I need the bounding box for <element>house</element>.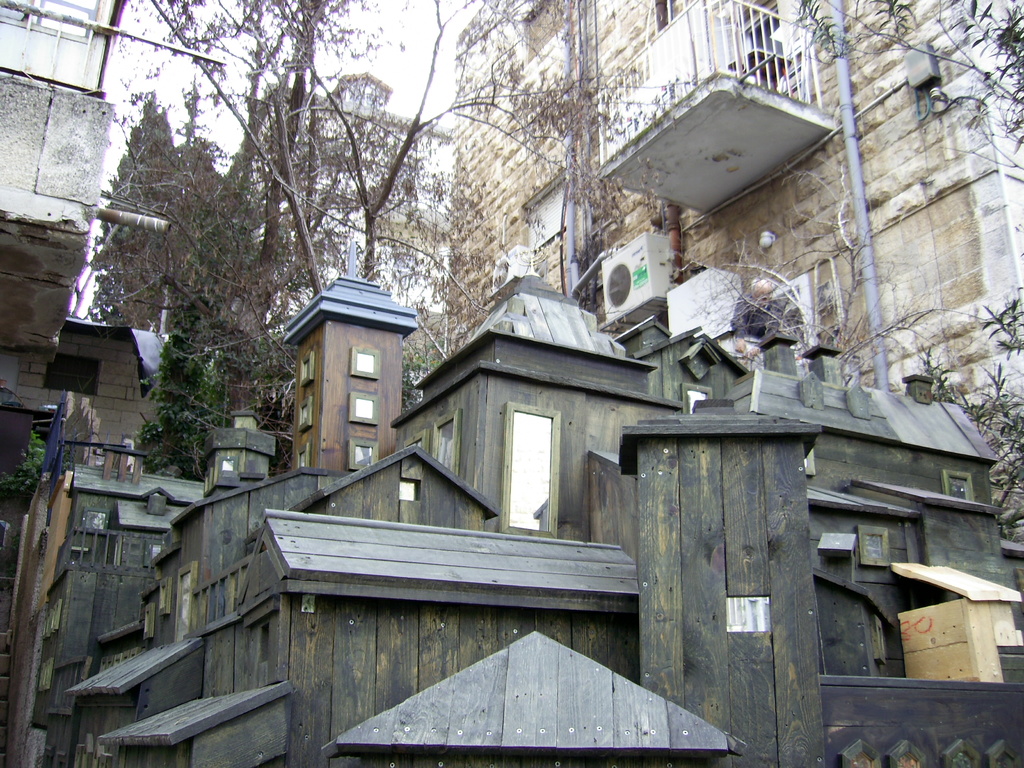
Here it is: (x1=0, y1=0, x2=125, y2=371).
